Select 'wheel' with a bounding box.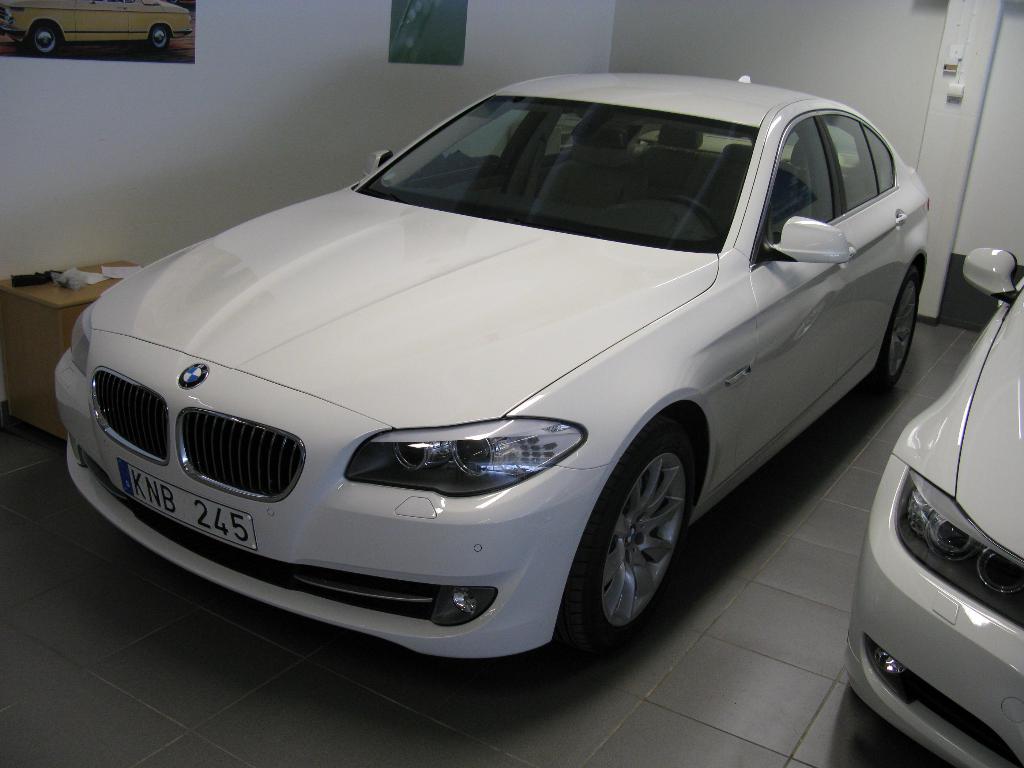
872, 268, 930, 393.
